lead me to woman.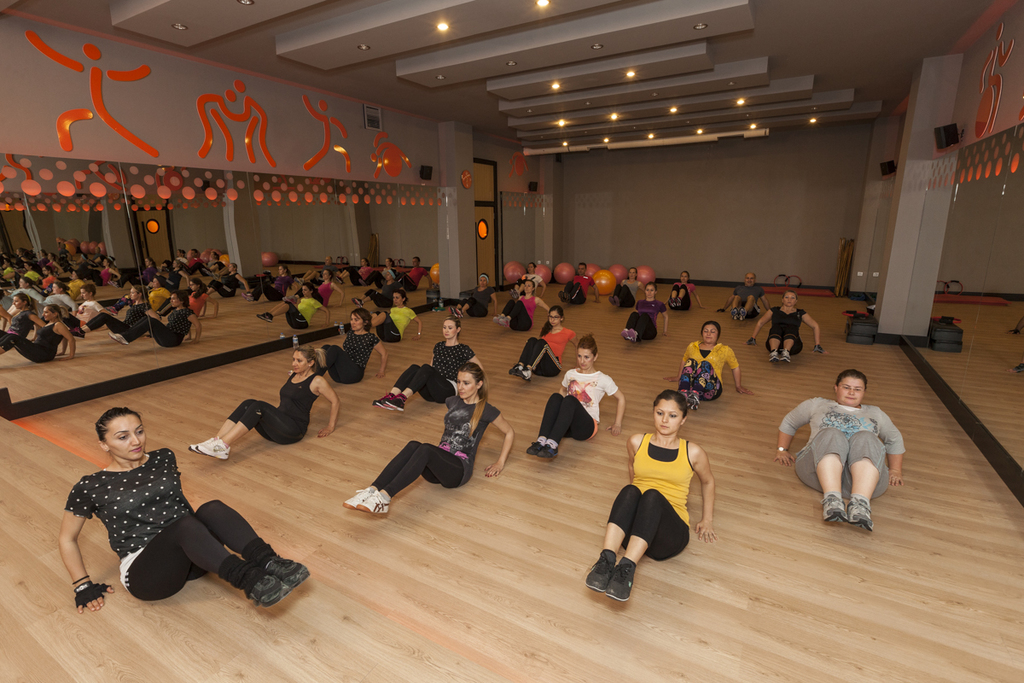
Lead to x1=527, y1=334, x2=625, y2=460.
